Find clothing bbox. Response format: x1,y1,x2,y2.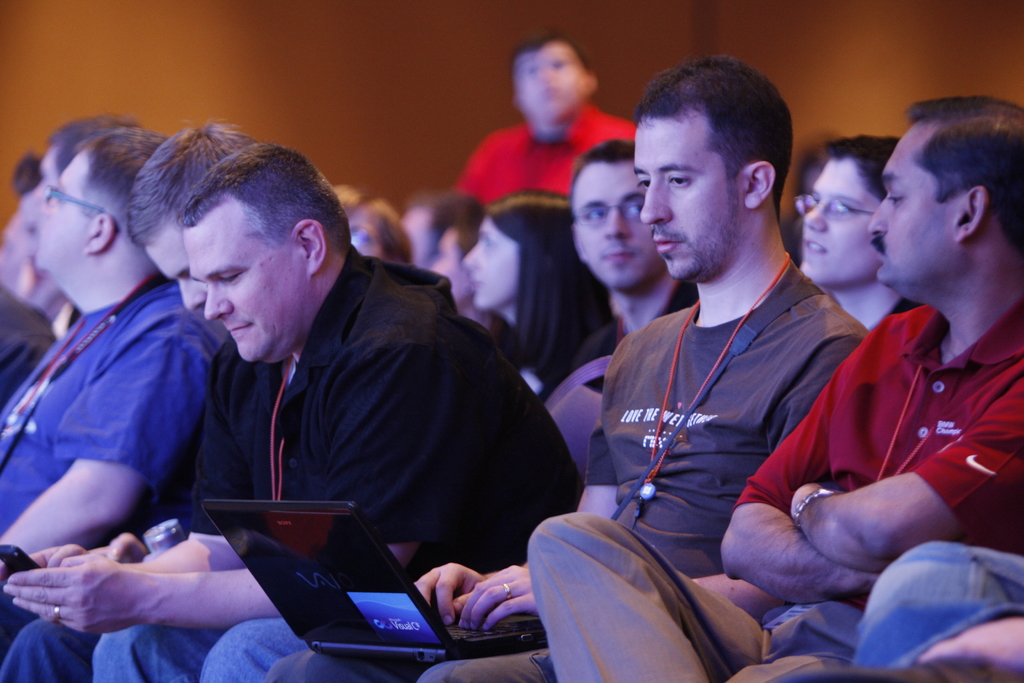
0,272,232,553.
